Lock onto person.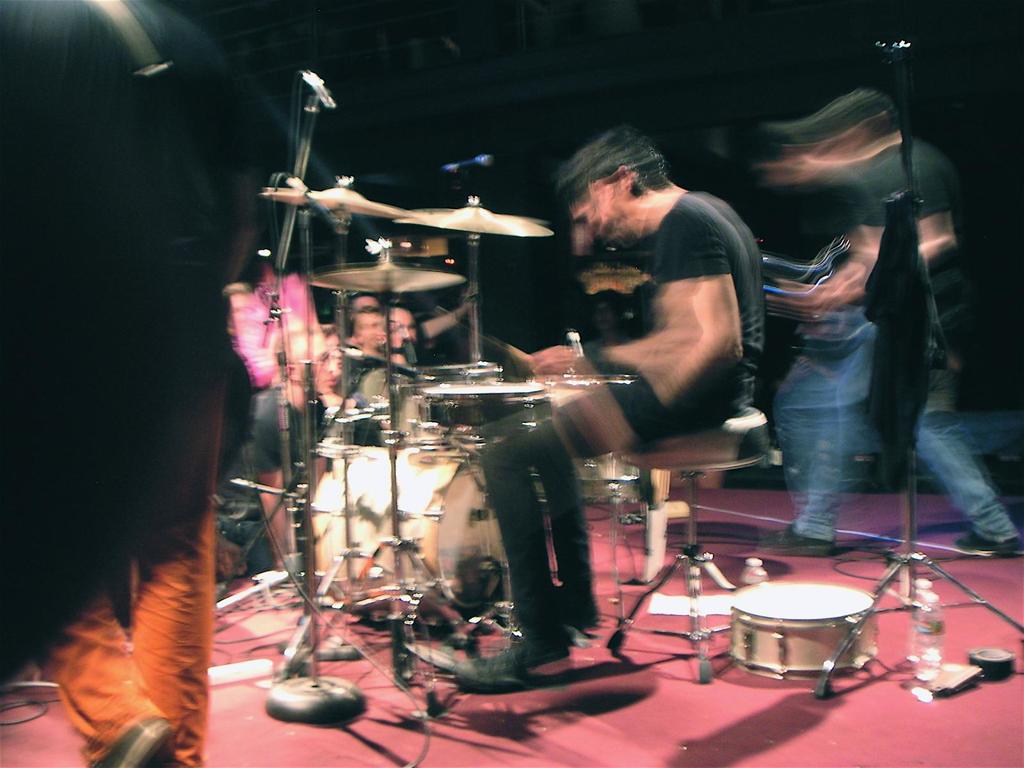
Locked: detection(0, 0, 342, 767).
